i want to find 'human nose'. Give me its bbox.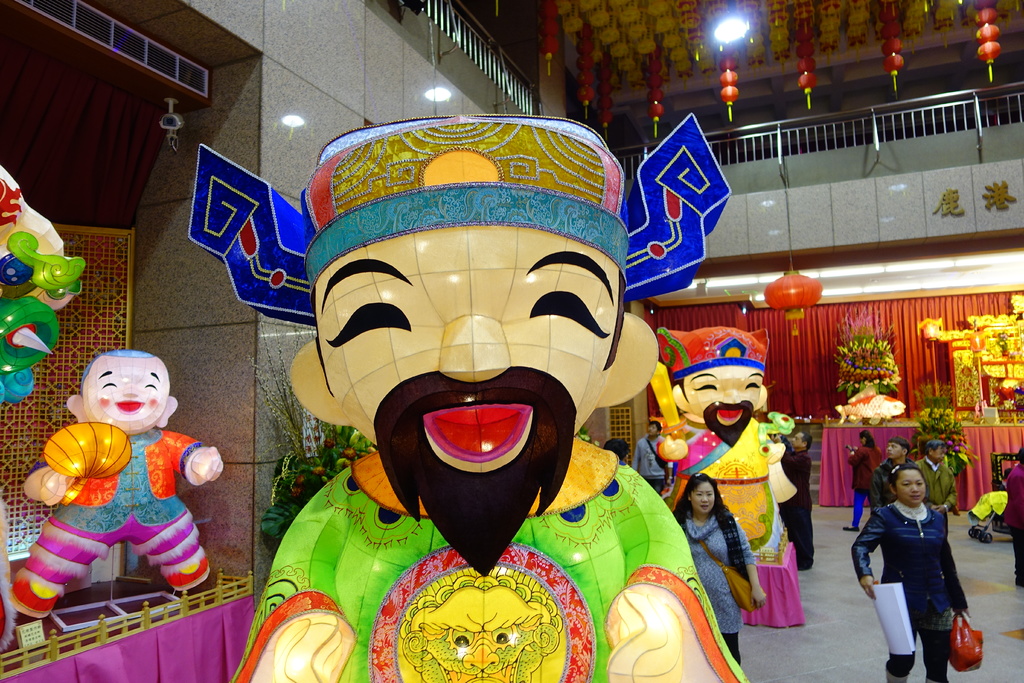
[x1=911, y1=484, x2=916, y2=490].
